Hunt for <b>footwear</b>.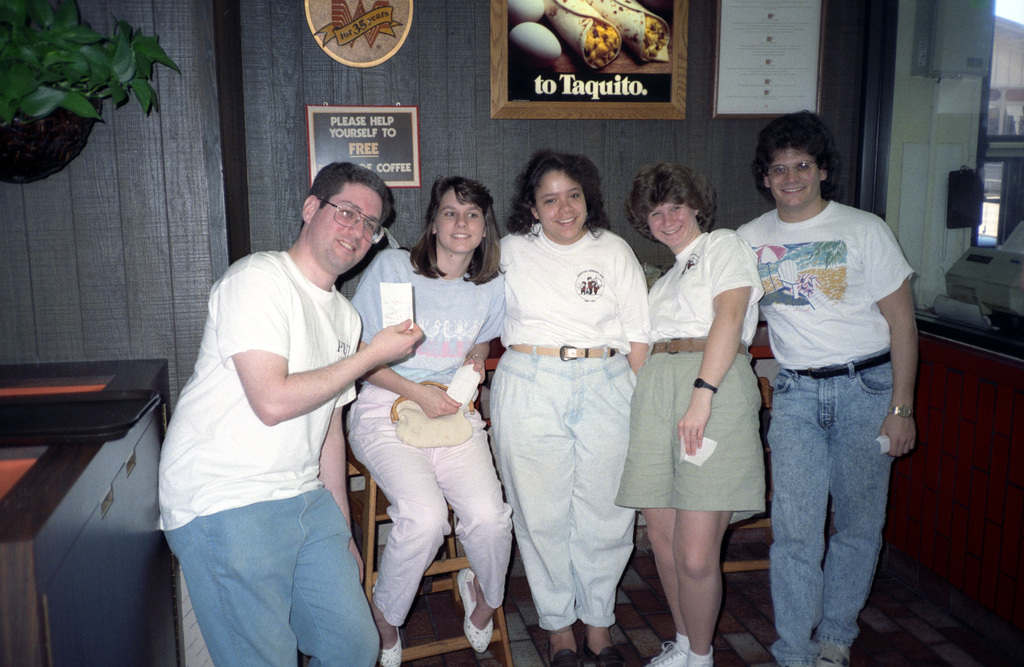
Hunted down at bbox=[646, 639, 719, 666].
